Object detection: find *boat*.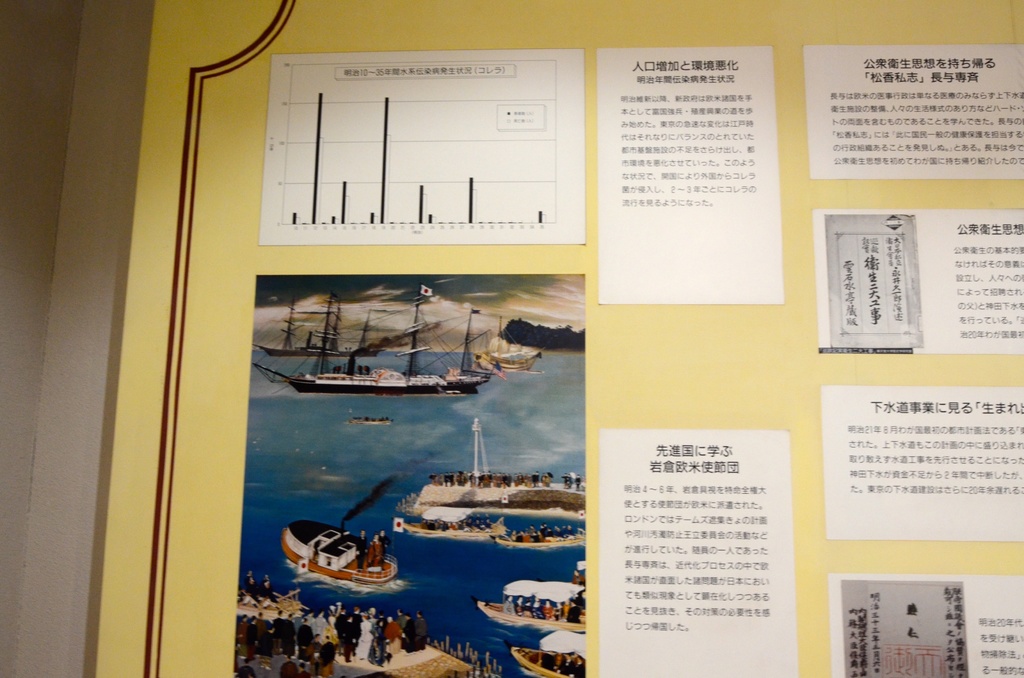
[x1=504, y1=638, x2=584, y2=677].
